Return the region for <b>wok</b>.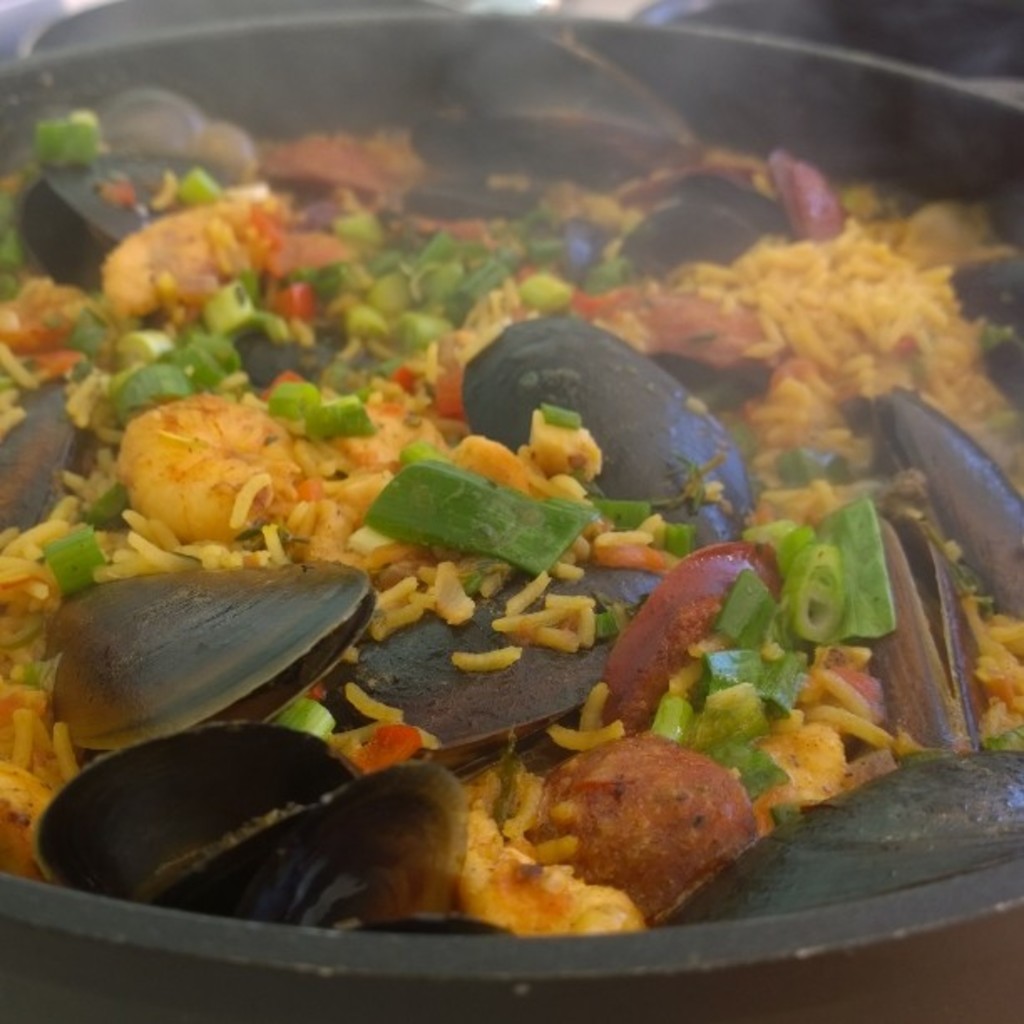
(left=0, top=0, right=1023, bottom=989).
